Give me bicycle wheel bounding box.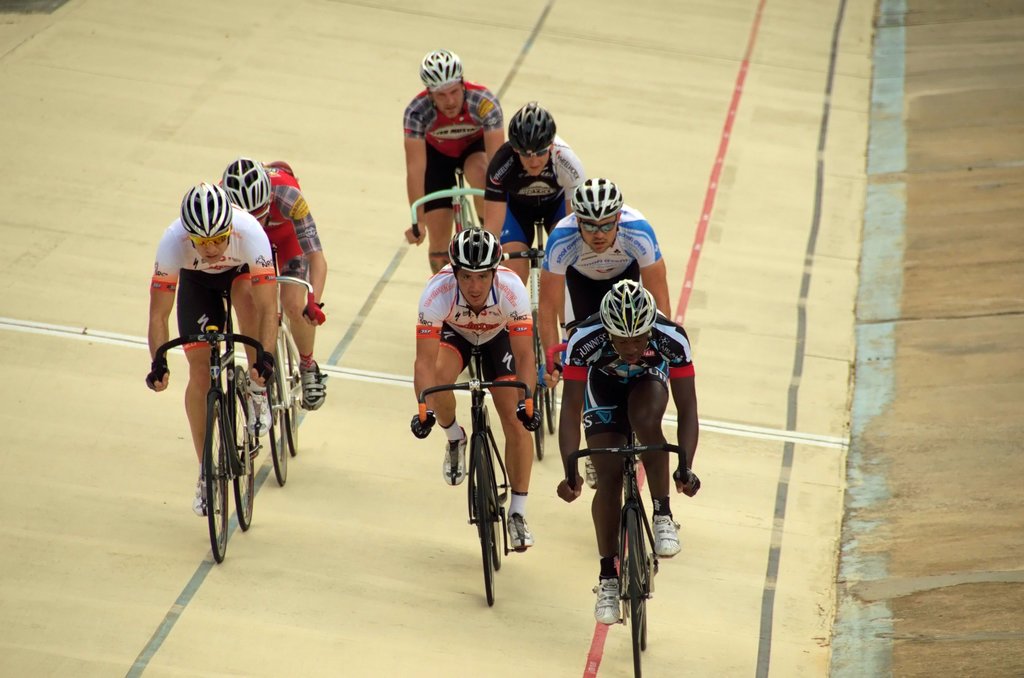
x1=207, y1=392, x2=229, y2=565.
